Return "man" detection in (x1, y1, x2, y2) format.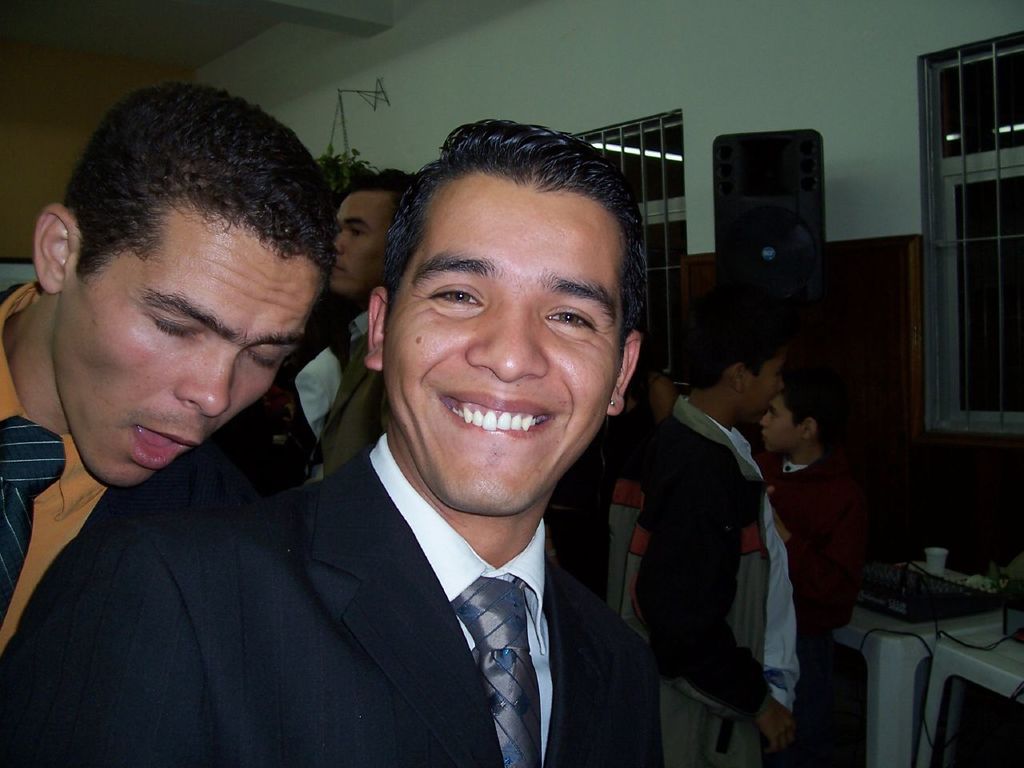
(0, 82, 342, 656).
